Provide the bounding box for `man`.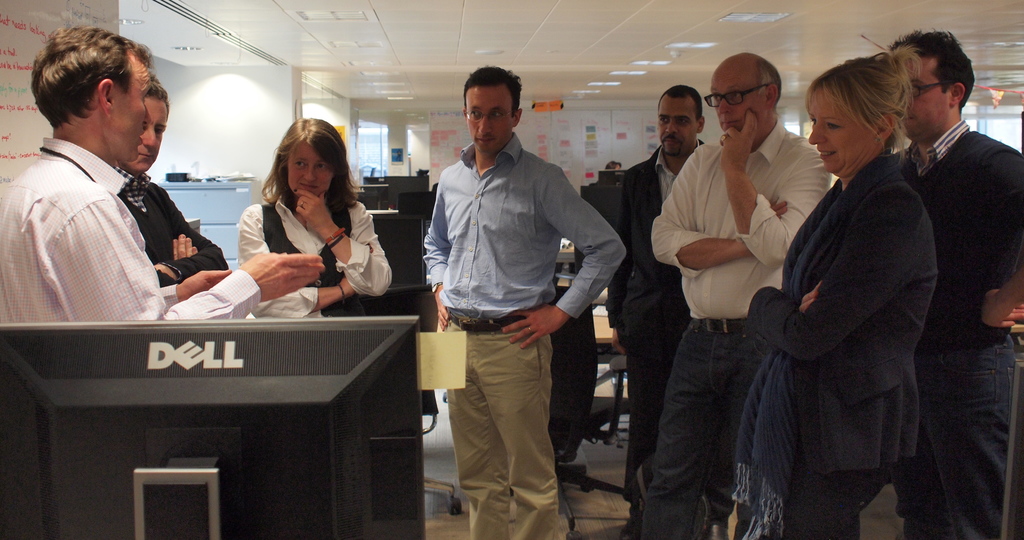
BBox(422, 61, 628, 539).
